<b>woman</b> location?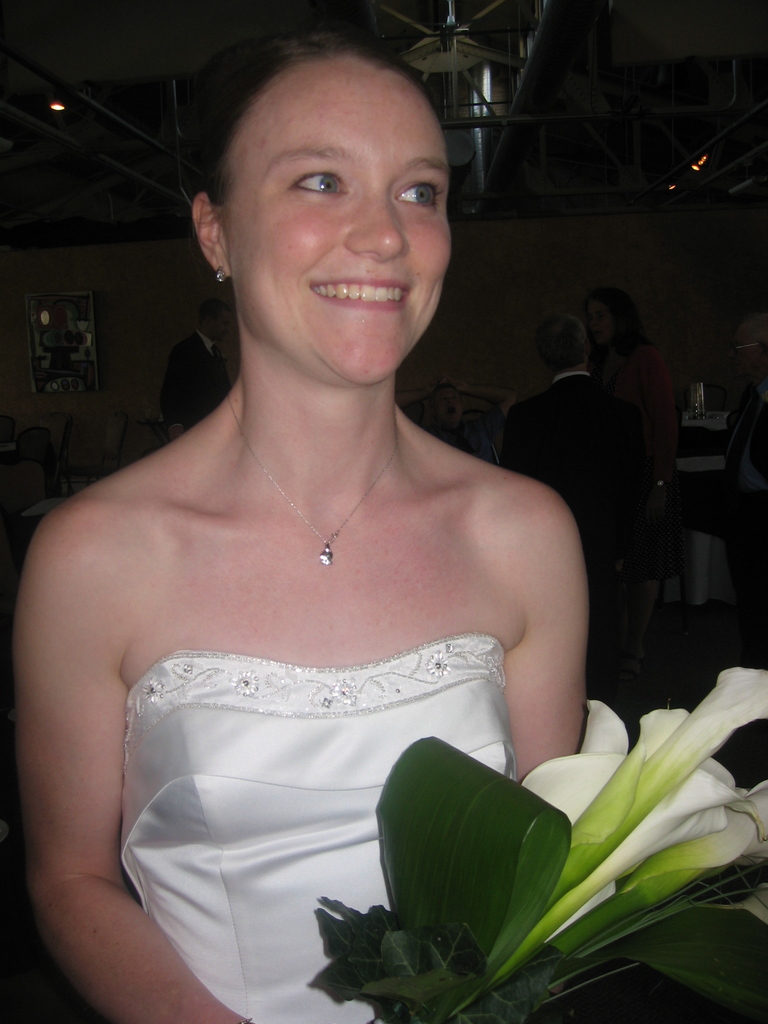
[left=22, top=0, right=628, bottom=1019]
